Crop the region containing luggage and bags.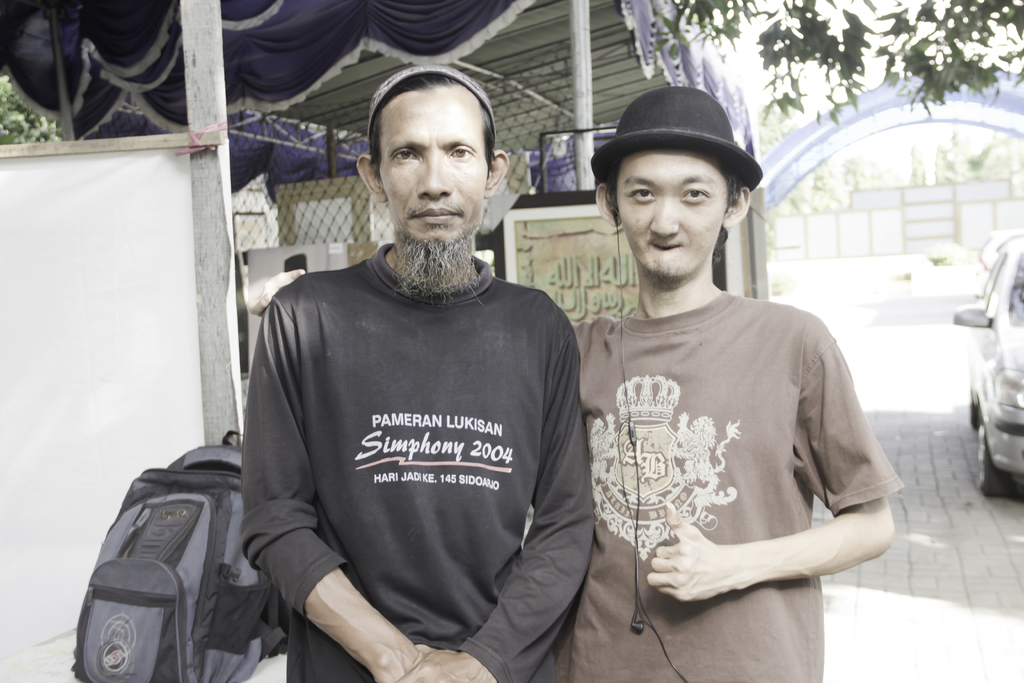
Crop region: 60,418,306,682.
